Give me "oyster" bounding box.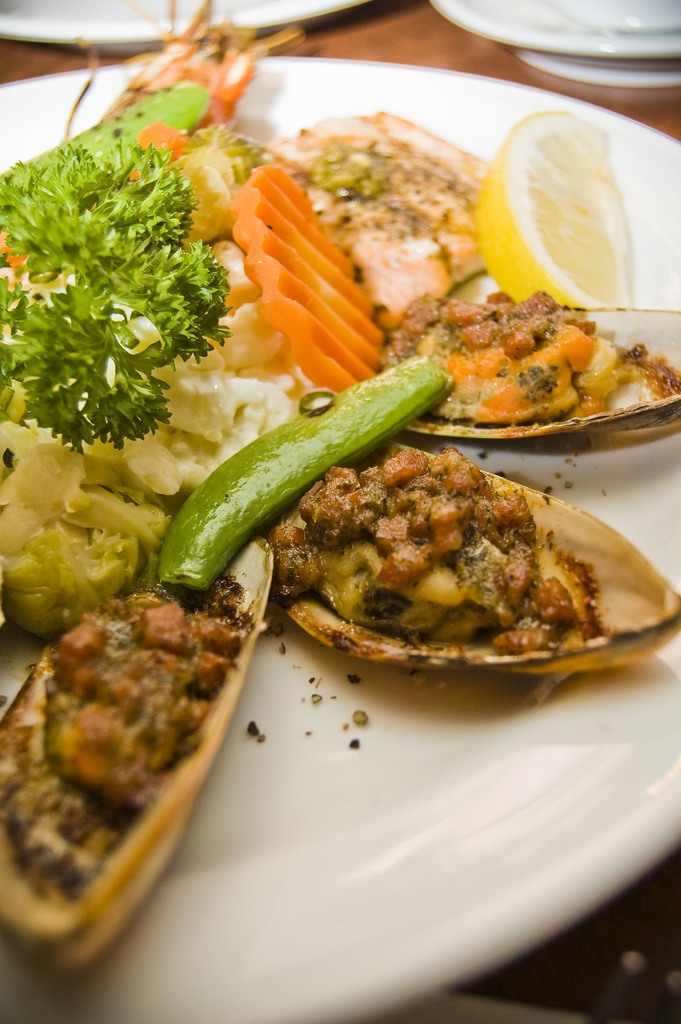
0/550/284/979.
